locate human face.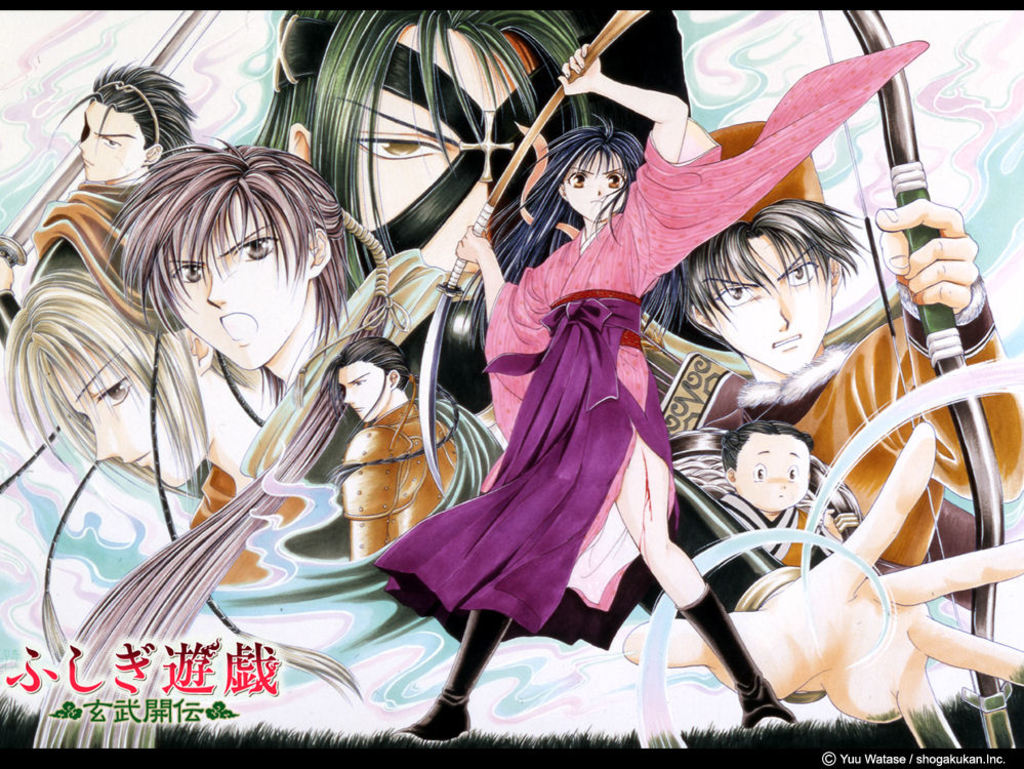
Bounding box: 349/28/541/298.
